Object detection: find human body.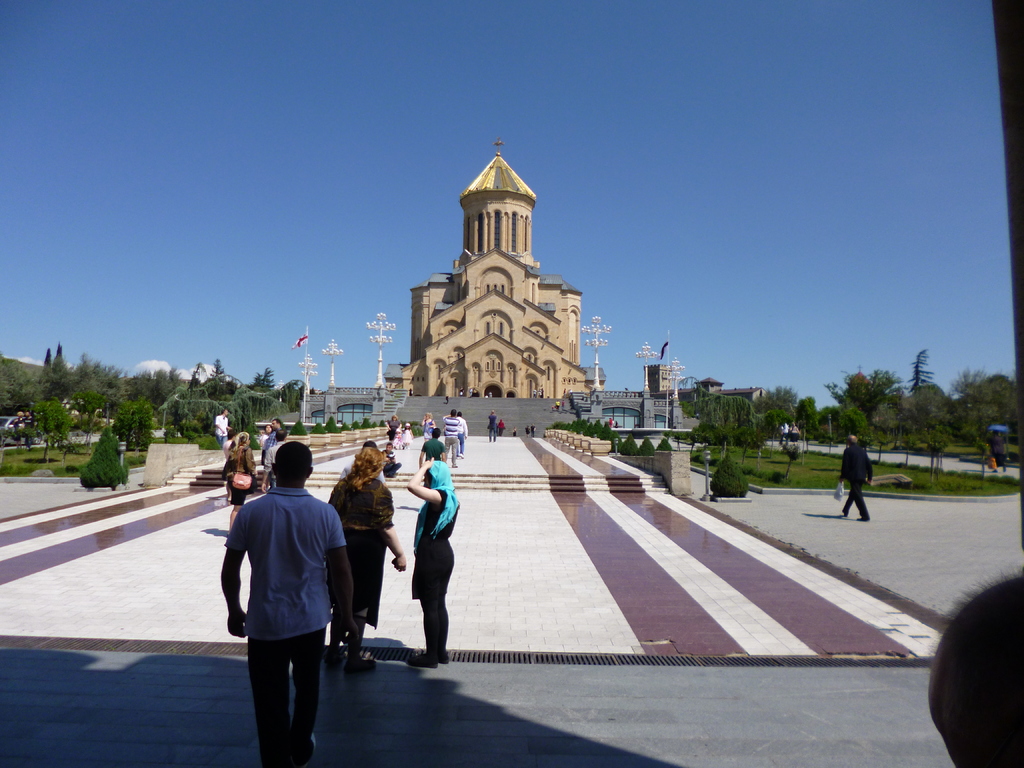
384, 449, 402, 476.
